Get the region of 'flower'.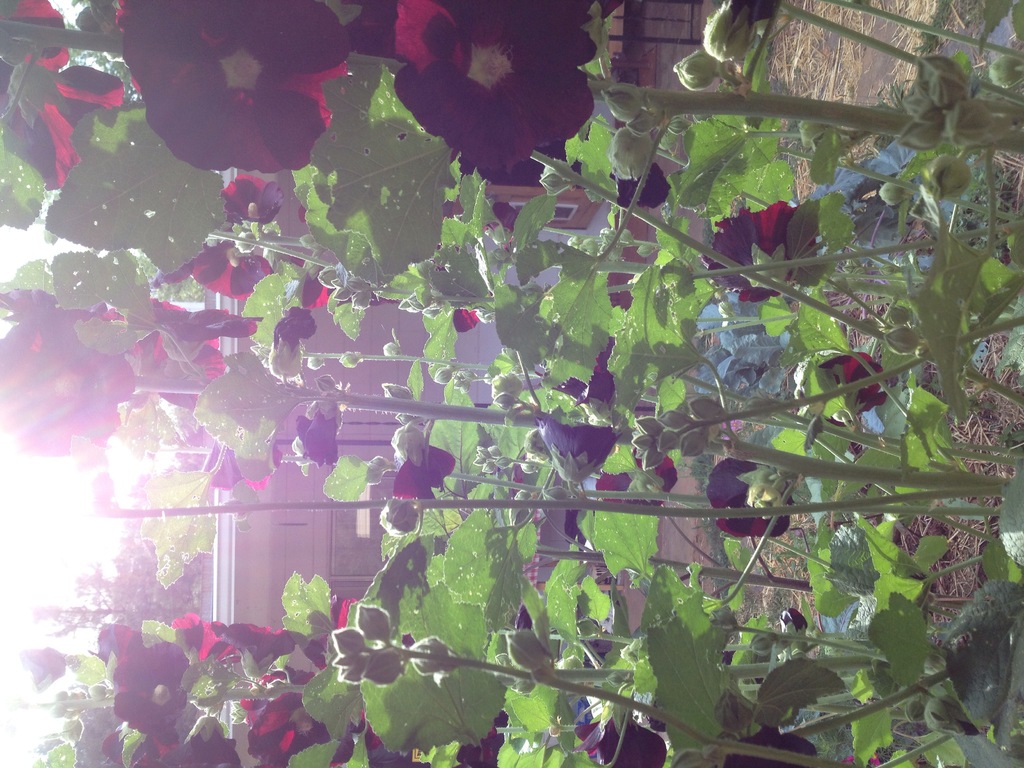
box=[708, 177, 833, 289].
